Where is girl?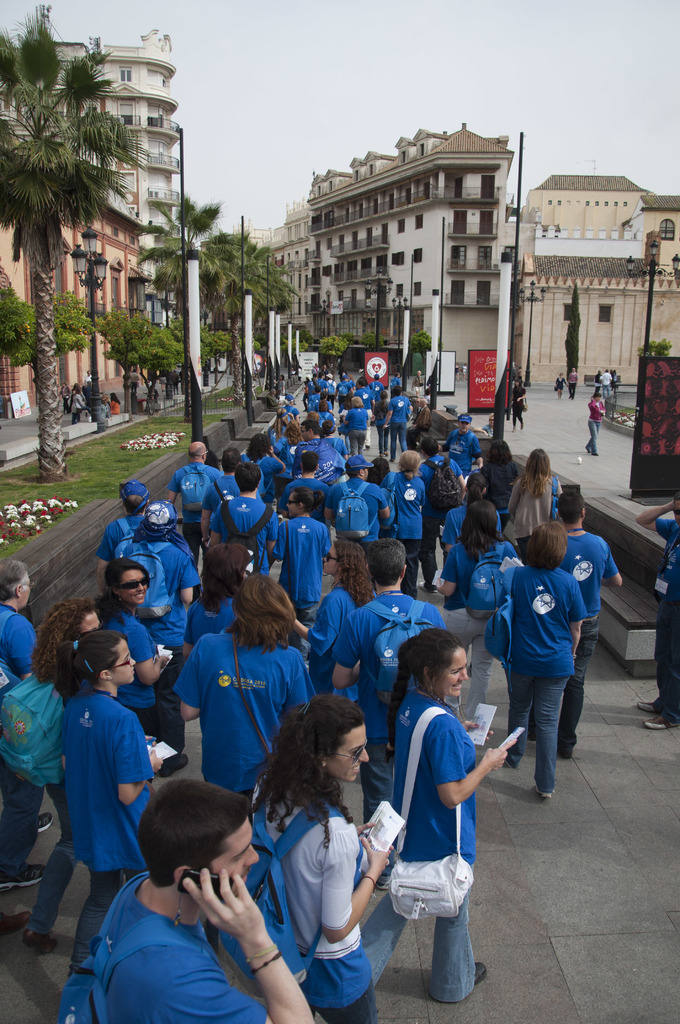
<box>212,707,398,1023</box>.
